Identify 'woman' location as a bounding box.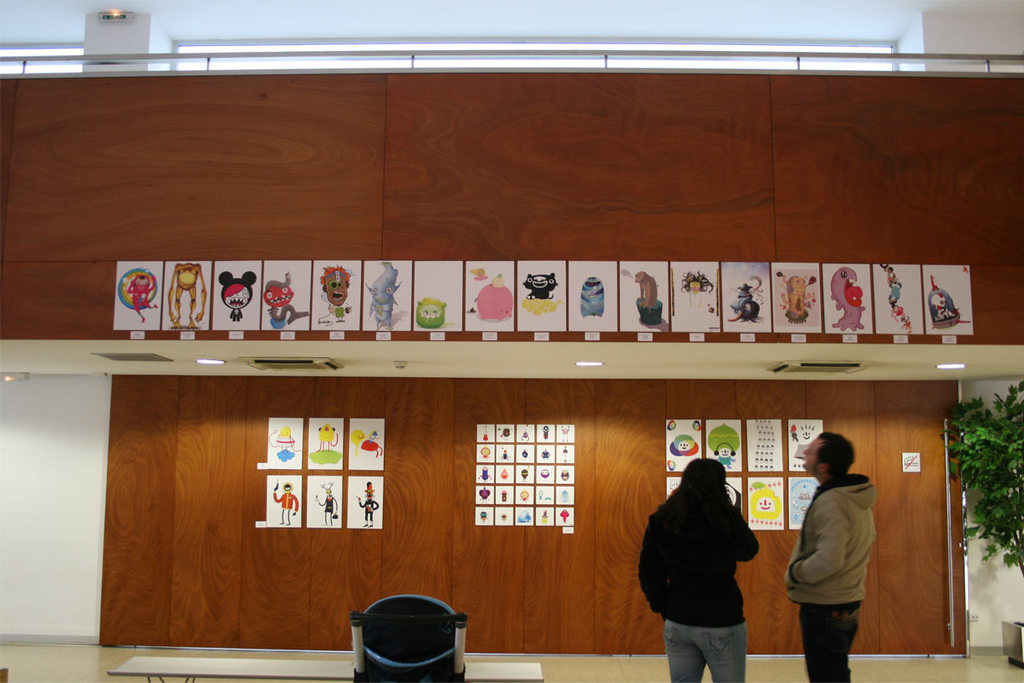
650 450 783 680.
